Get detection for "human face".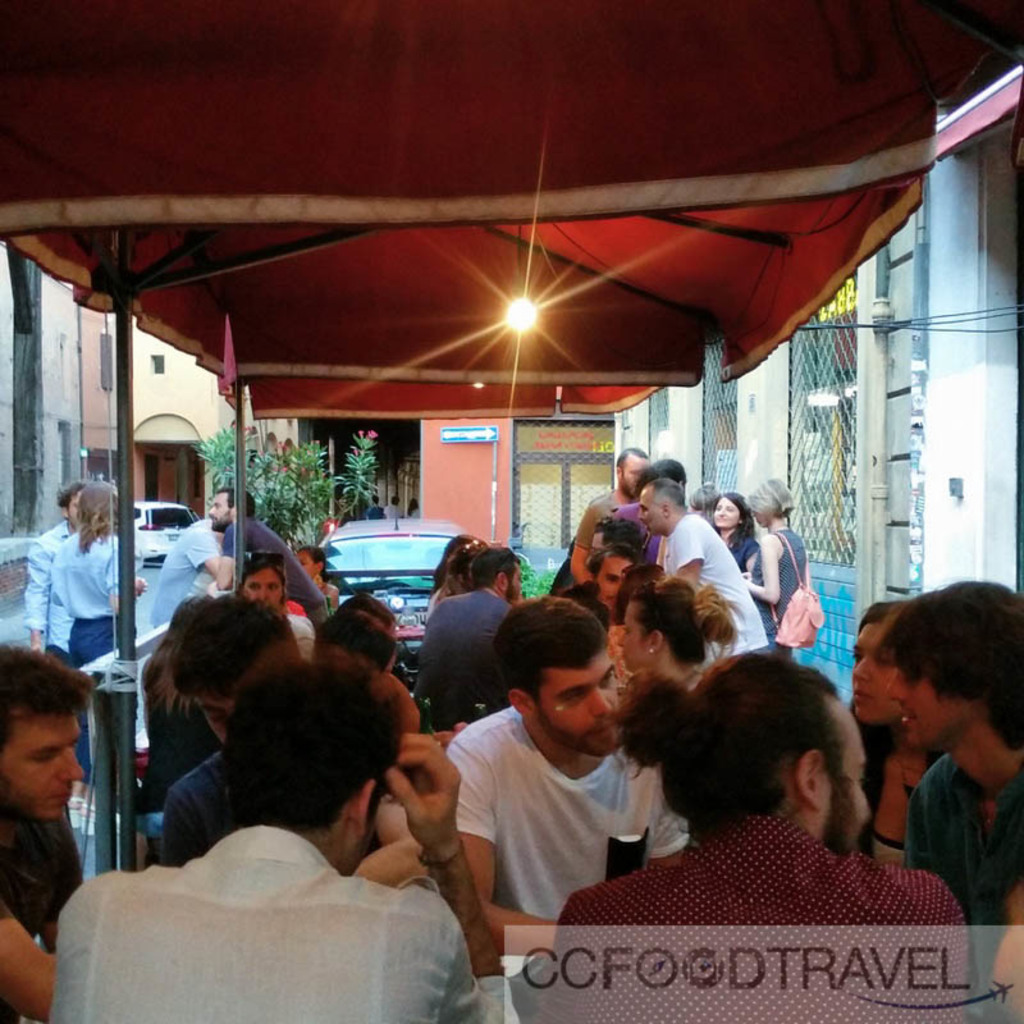
Detection: 594, 556, 632, 605.
